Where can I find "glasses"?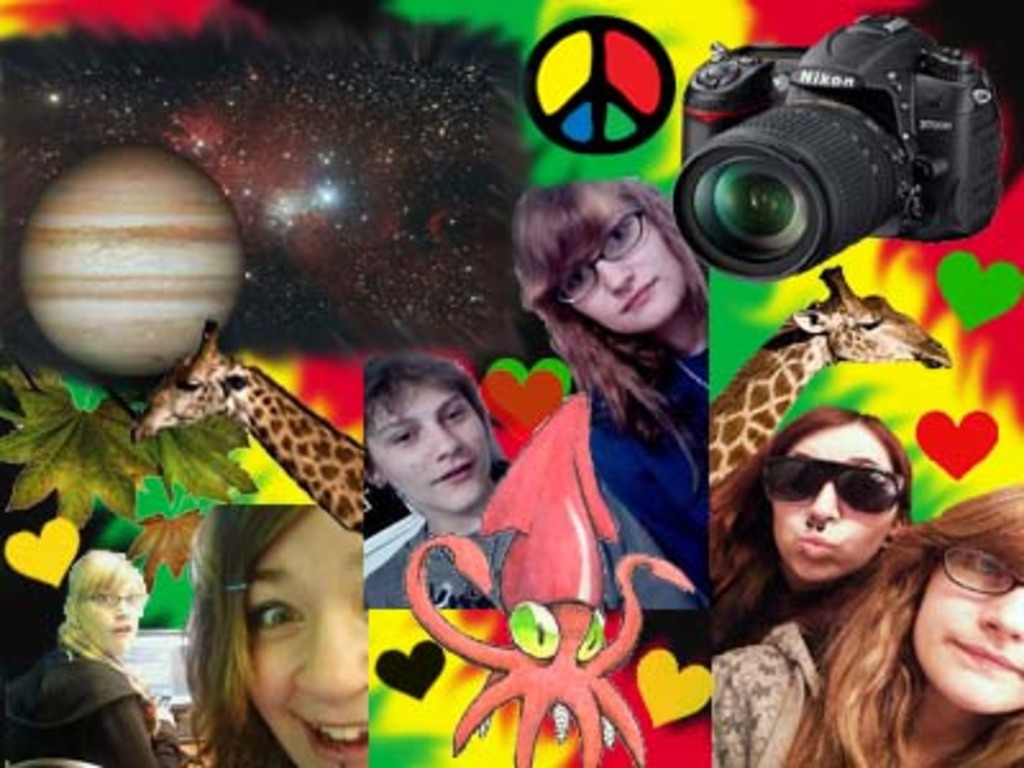
You can find it at l=82, t=586, r=143, b=614.
